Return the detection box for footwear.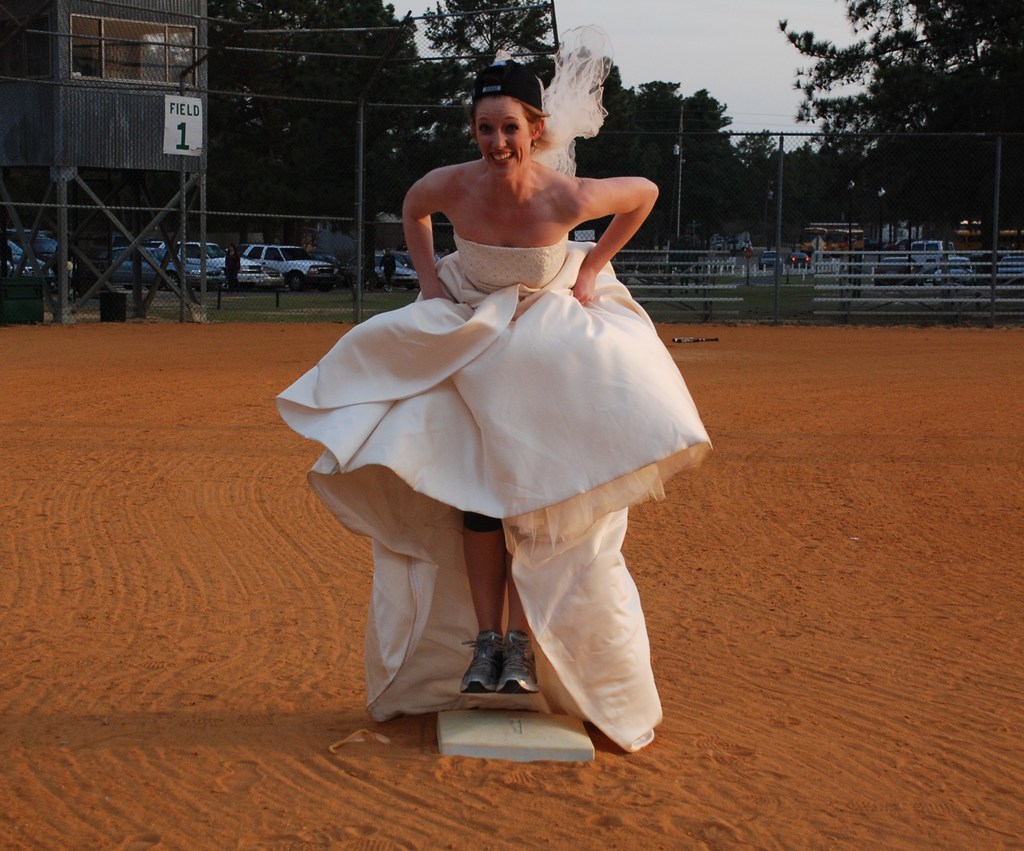
BBox(462, 625, 494, 692).
